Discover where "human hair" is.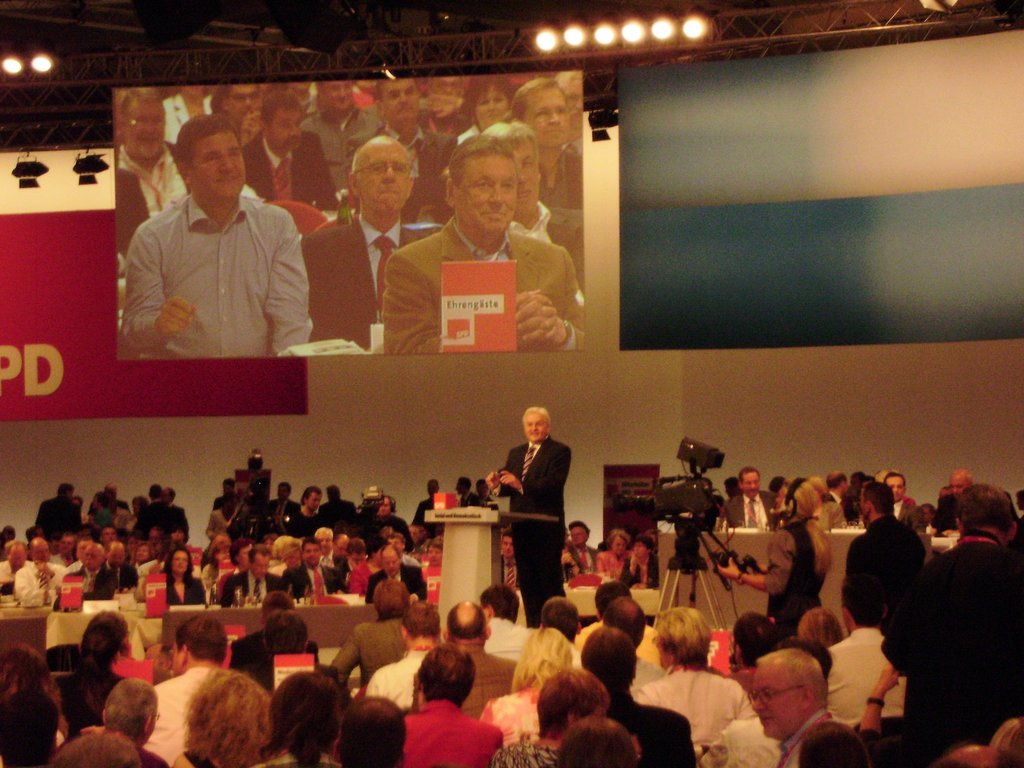
Discovered at [115, 86, 159, 127].
